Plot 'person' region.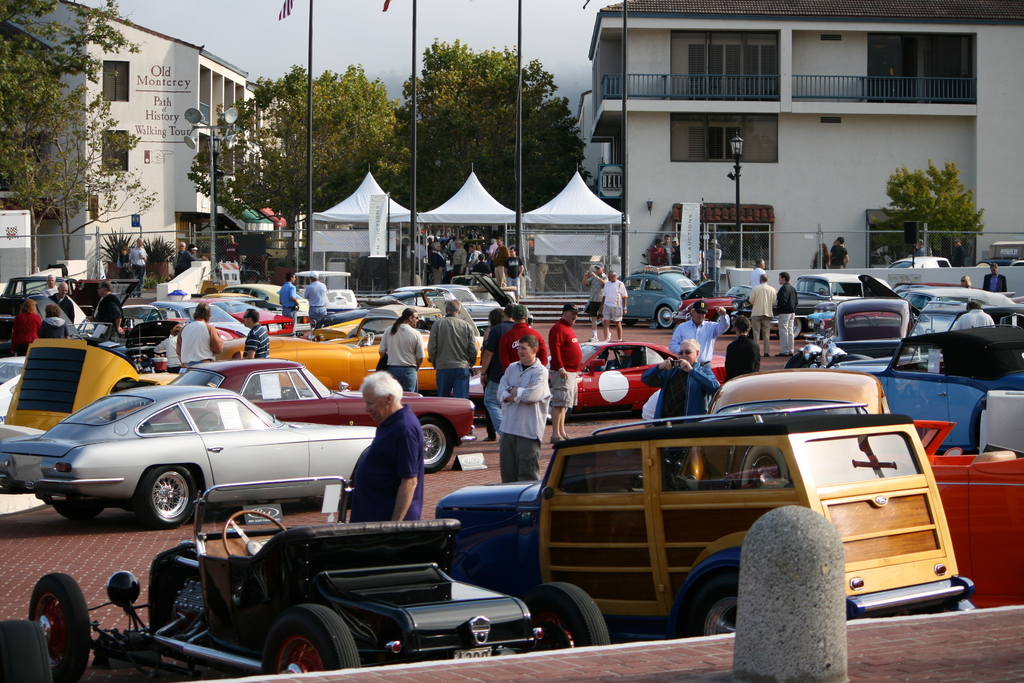
Plotted at crop(703, 238, 717, 281).
